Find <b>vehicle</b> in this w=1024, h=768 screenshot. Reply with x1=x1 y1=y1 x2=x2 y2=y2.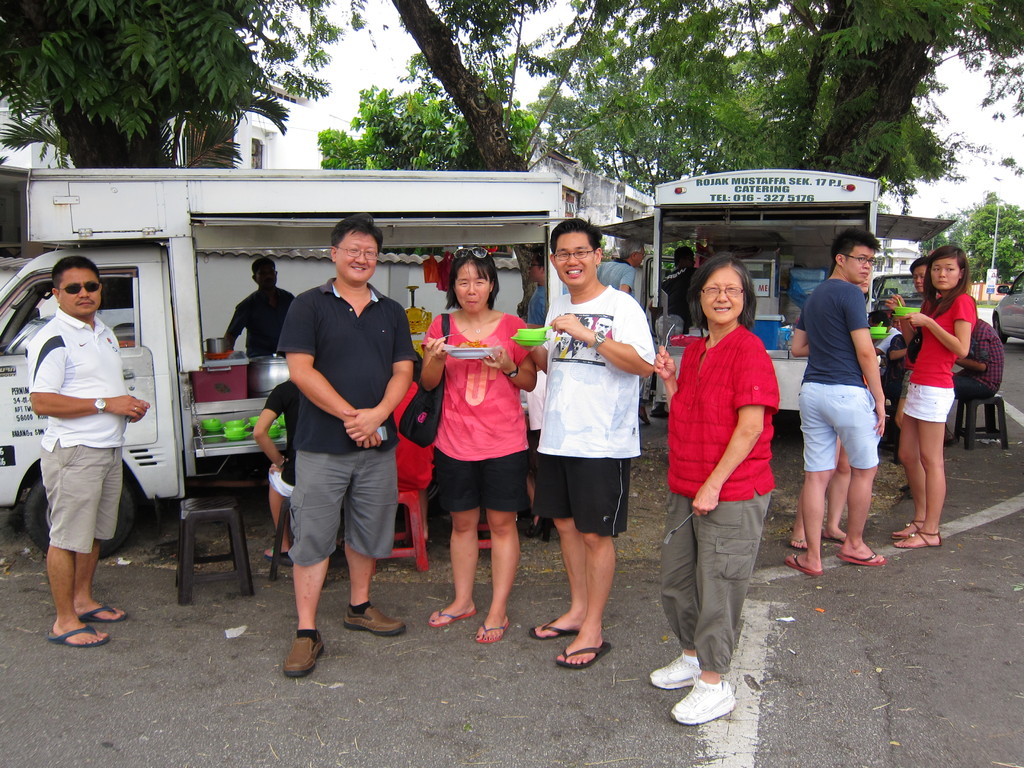
x1=595 y1=170 x2=959 y2=414.
